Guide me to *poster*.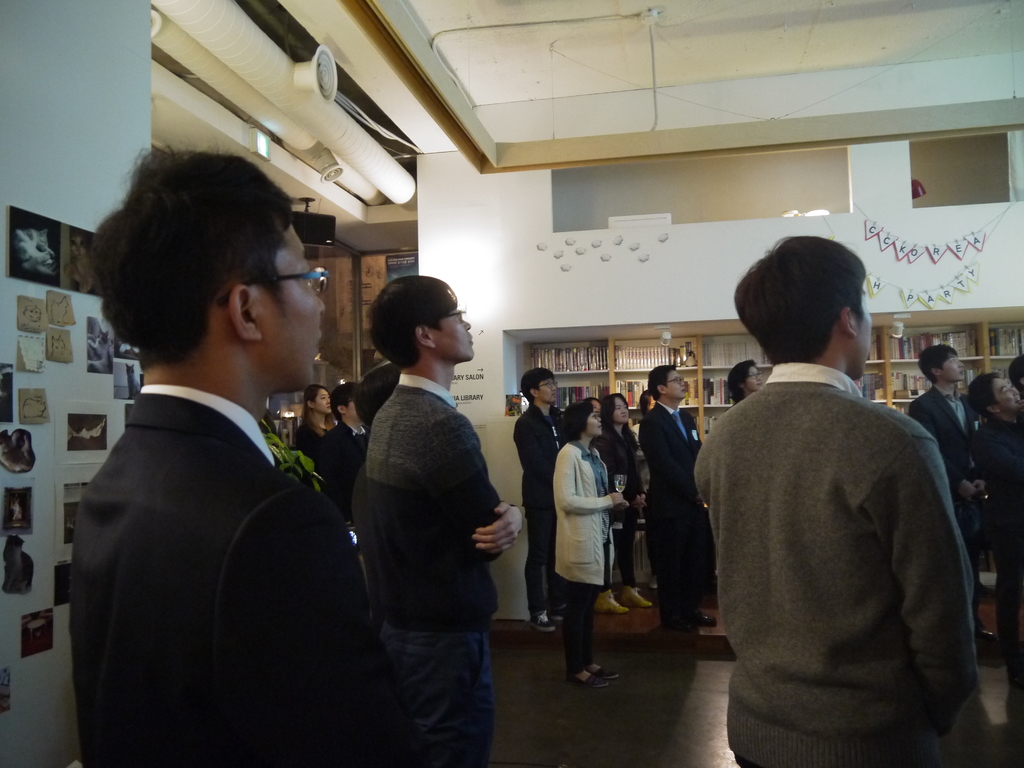
Guidance: 0/488/33/536.
